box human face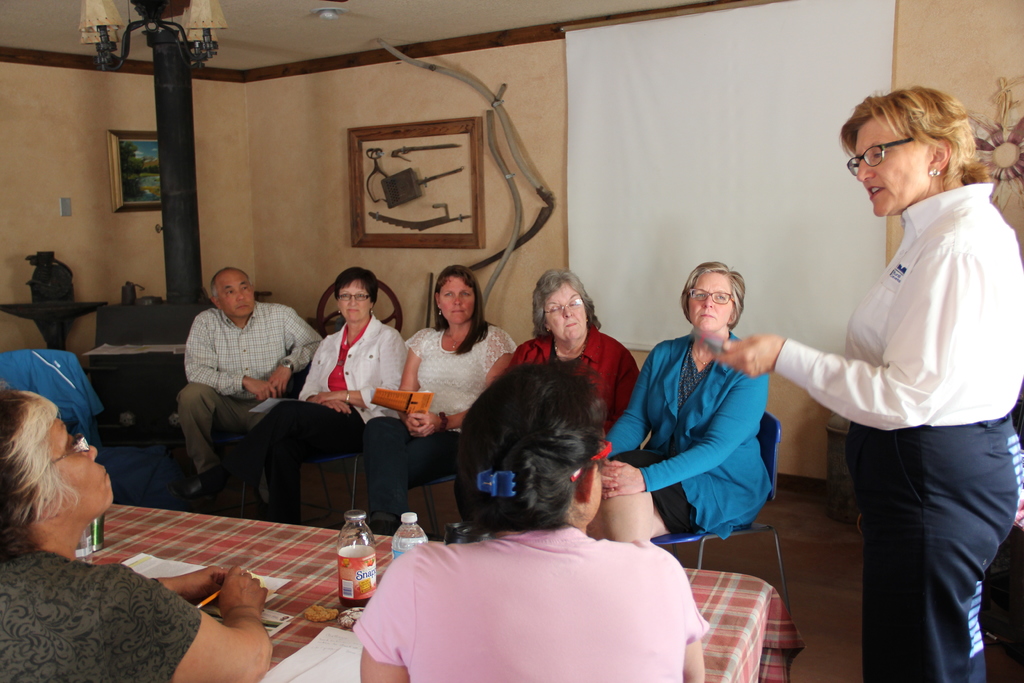
x1=687, y1=272, x2=732, y2=331
